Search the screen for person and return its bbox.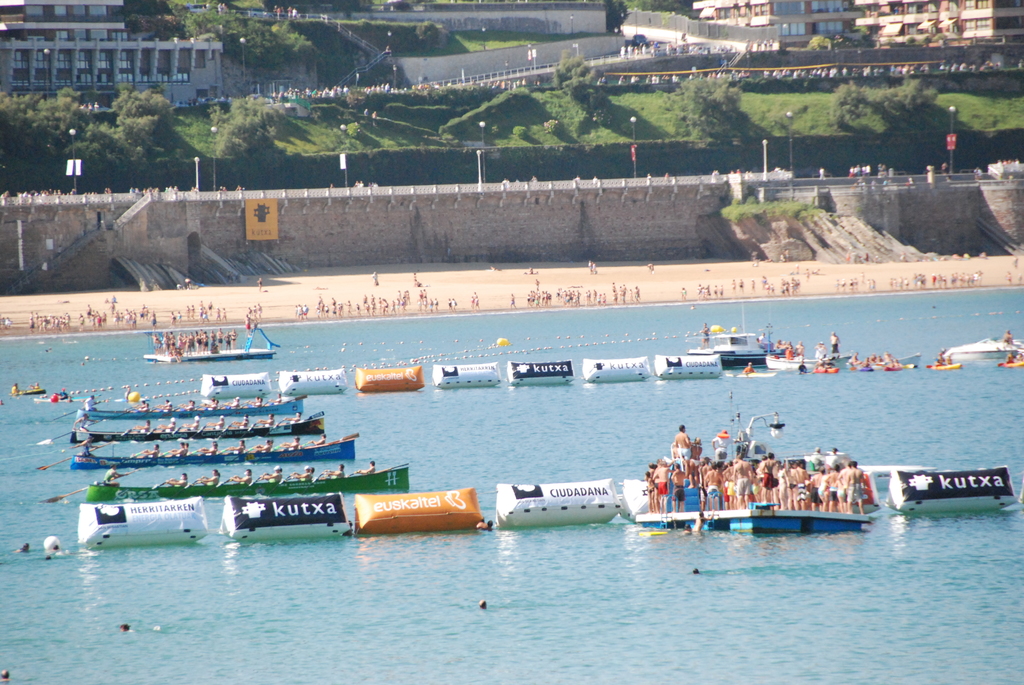
Found: 722 456 732 505.
